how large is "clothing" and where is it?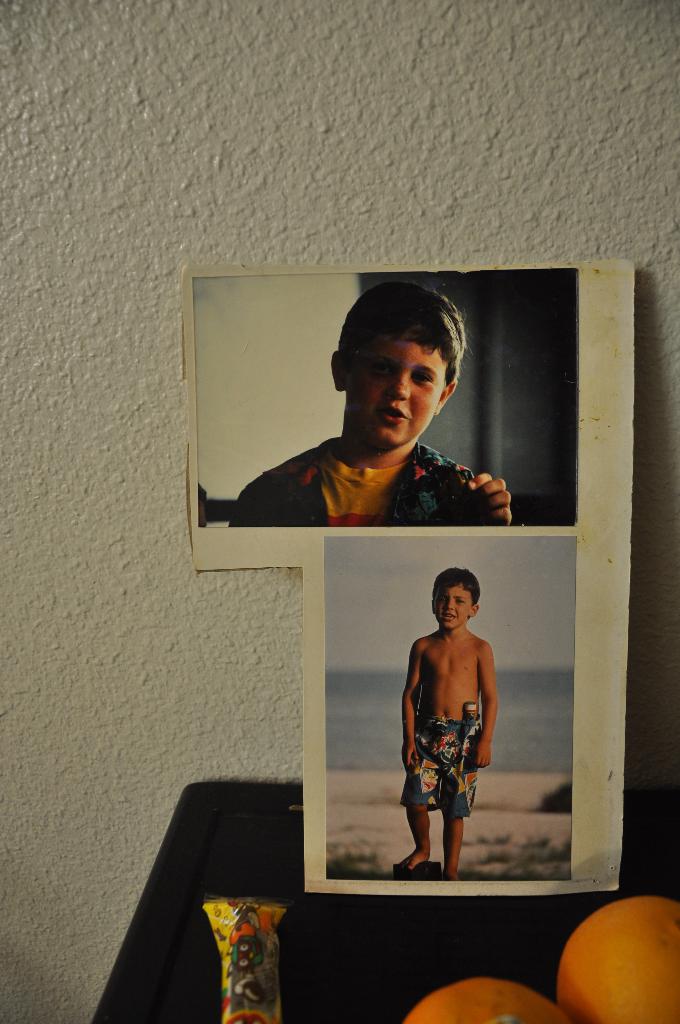
Bounding box: <box>236,393,532,541</box>.
